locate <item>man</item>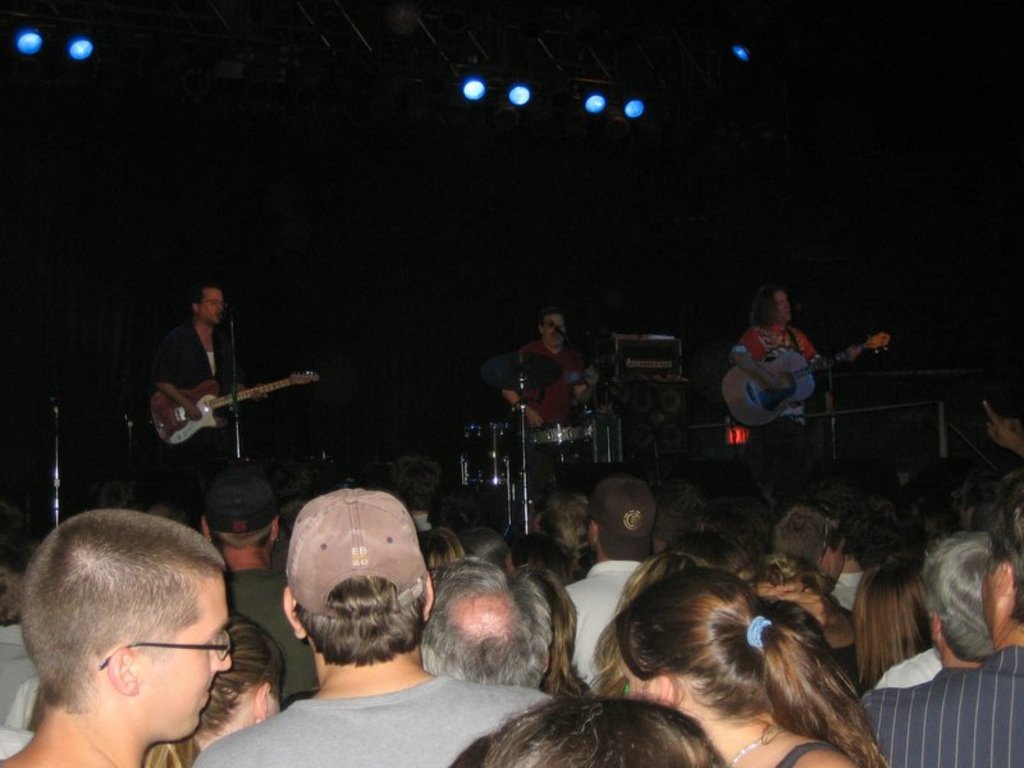
861, 480, 1023, 767
